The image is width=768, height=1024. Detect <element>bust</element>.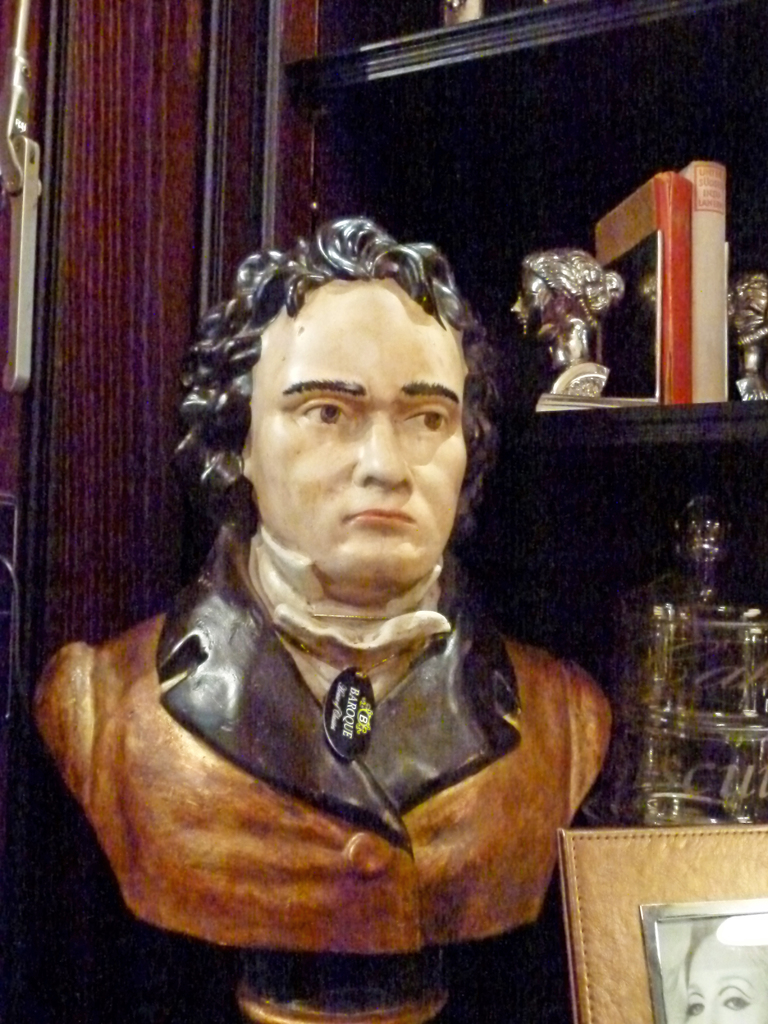
Detection: region(28, 218, 612, 957).
